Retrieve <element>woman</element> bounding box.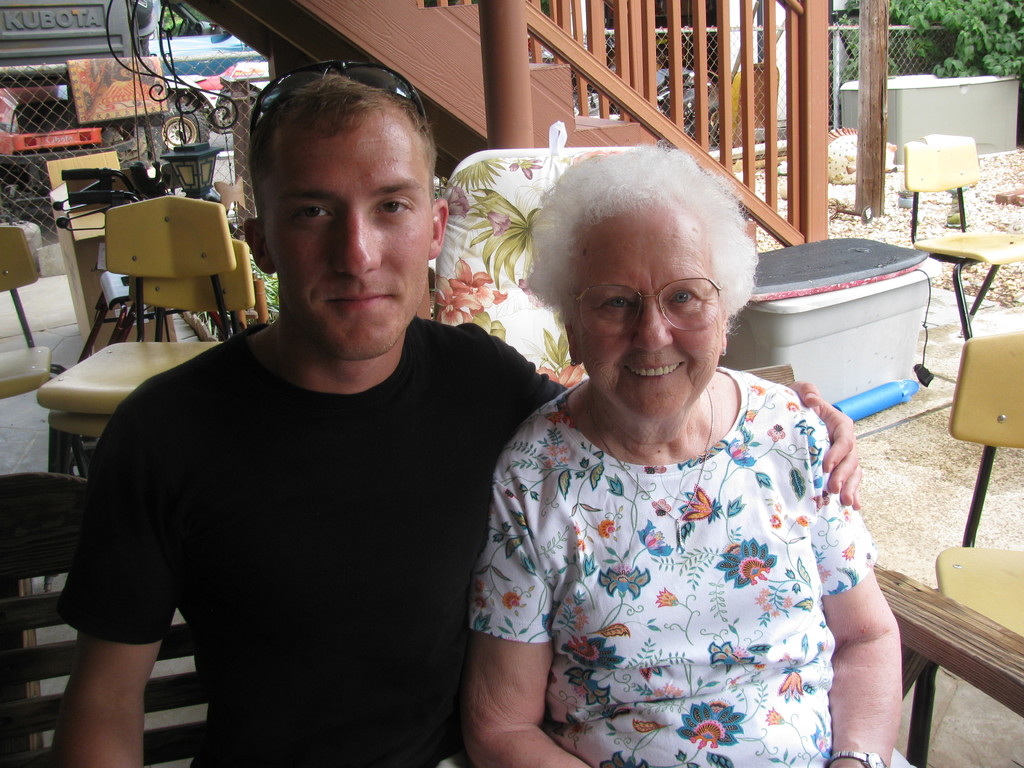
Bounding box: [448,125,897,752].
